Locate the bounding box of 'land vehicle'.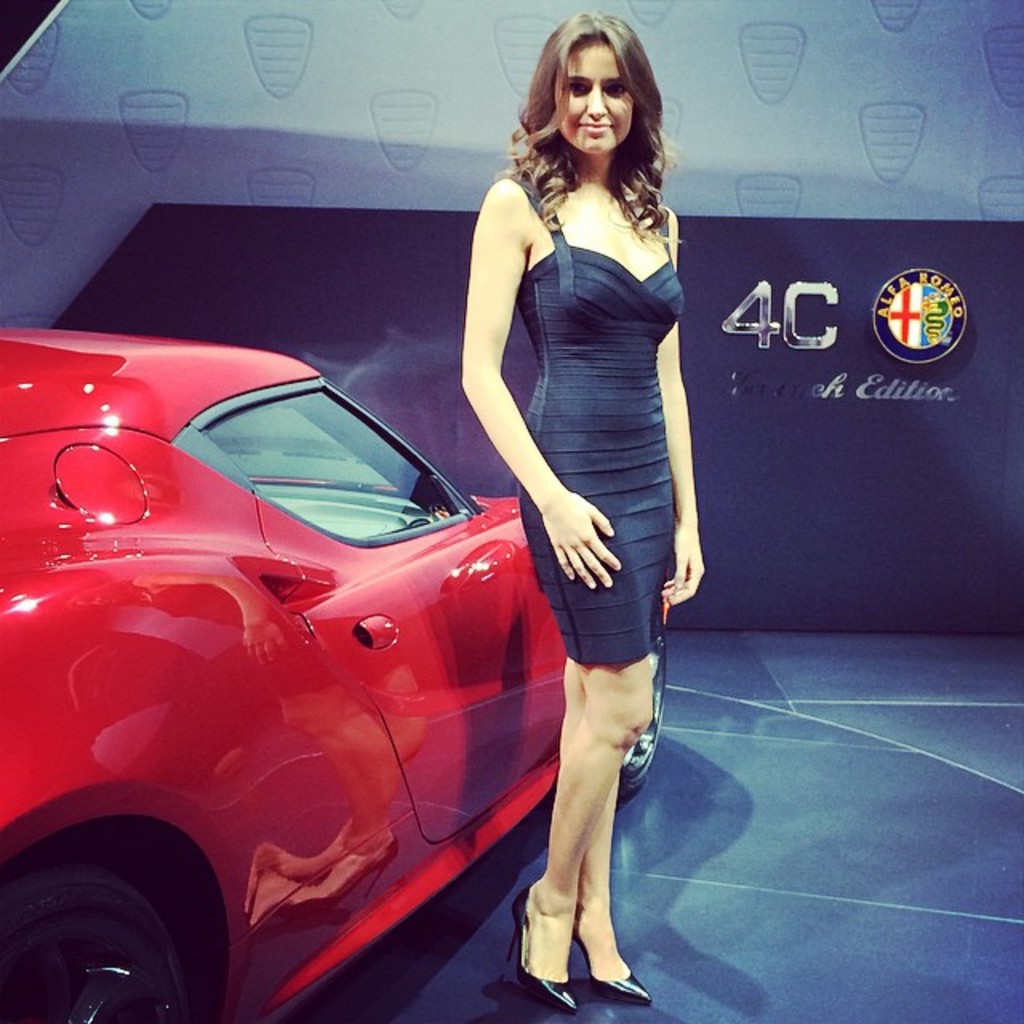
Bounding box: [0, 330, 664, 1021].
